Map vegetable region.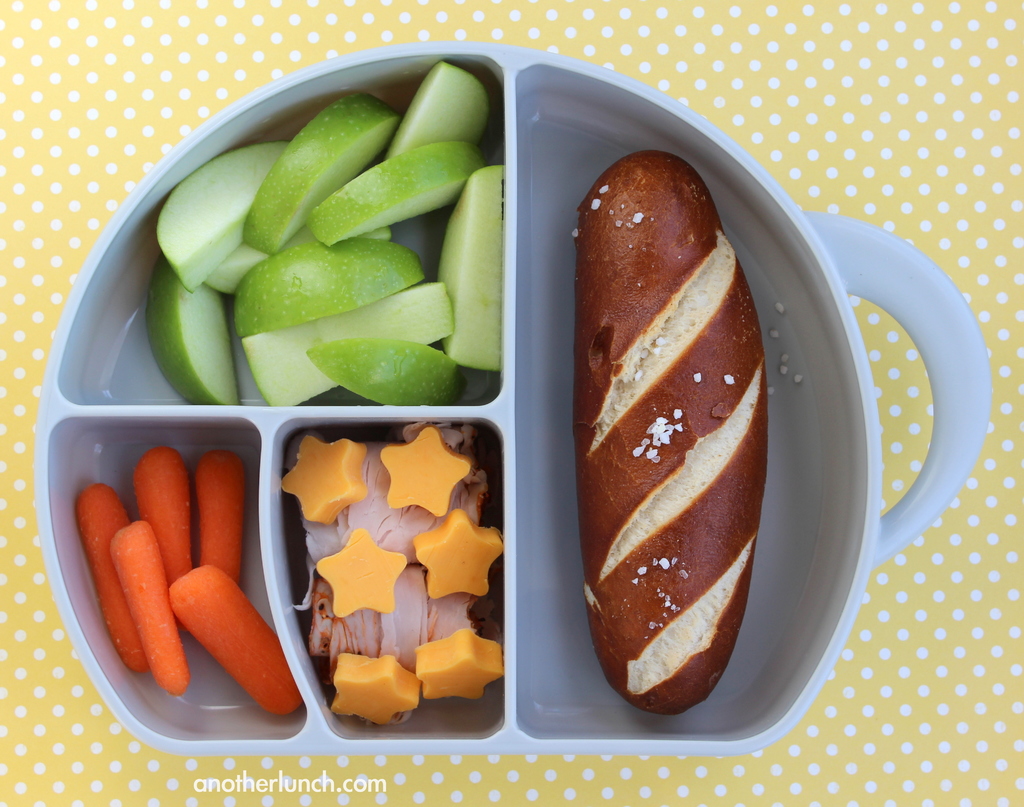
Mapped to <box>112,520,186,696</box>.
